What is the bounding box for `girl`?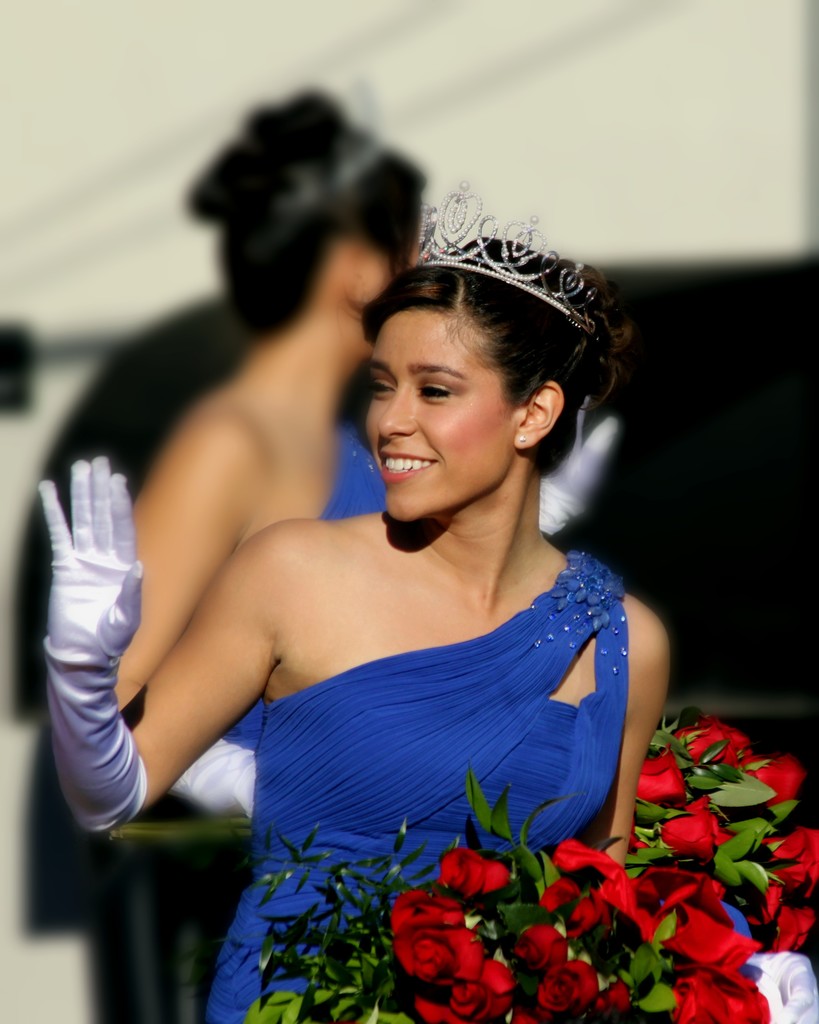
<bbox>36, 178, 670, 1023</bbox>.
